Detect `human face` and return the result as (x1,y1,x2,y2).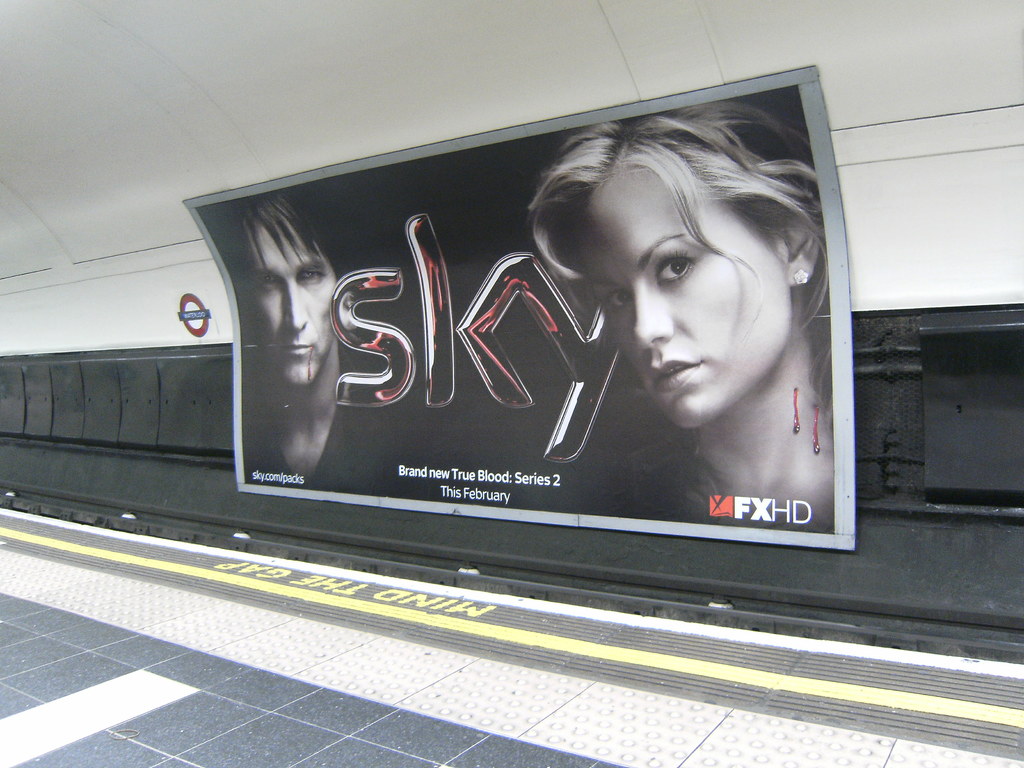
(246,225,339,387).
